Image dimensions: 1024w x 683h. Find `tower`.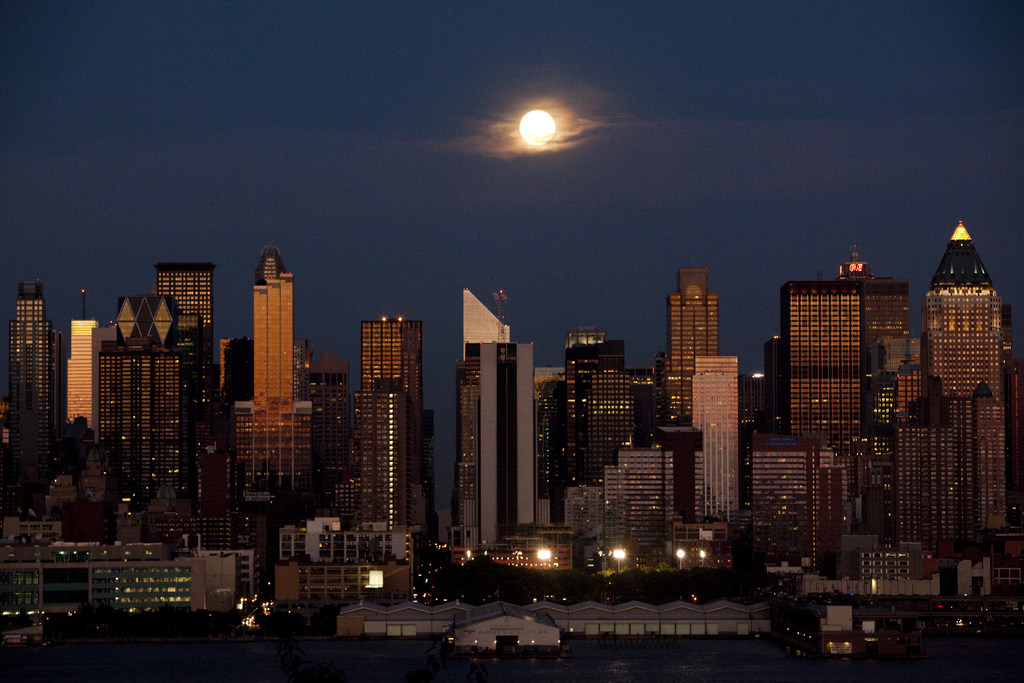
[477, 292, 535, 549].
